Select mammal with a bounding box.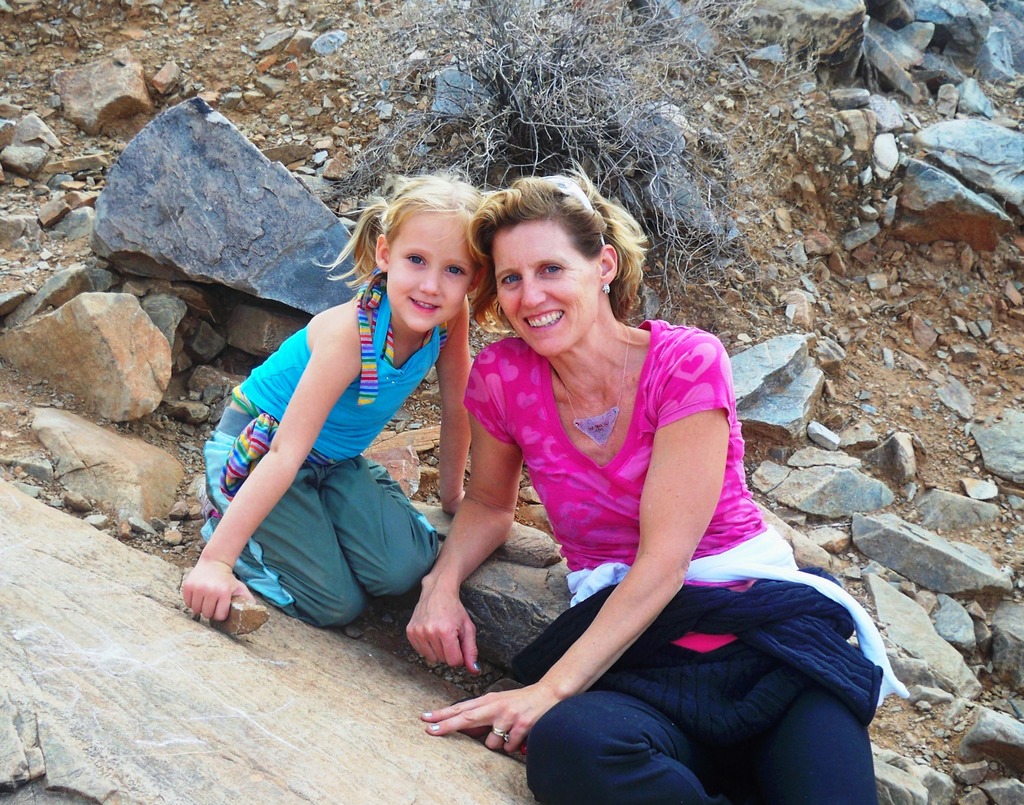
bbox=(405, 156, 877, 804).
